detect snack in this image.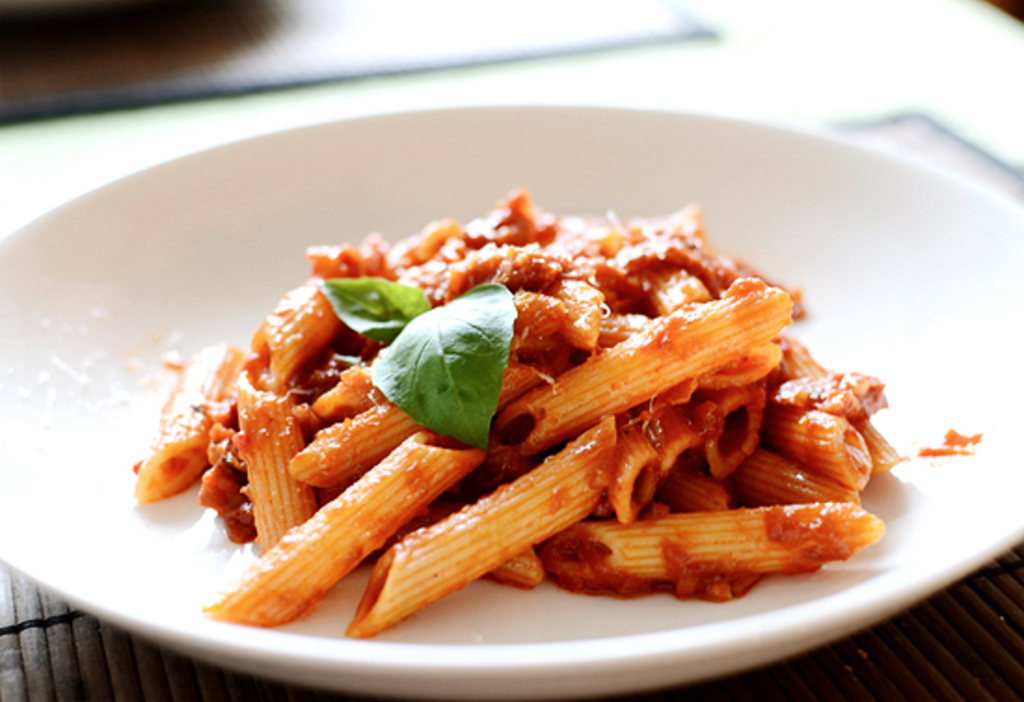
Detection: {"left": 84, "top": 184, "right": 879, "bottom": 701}.
